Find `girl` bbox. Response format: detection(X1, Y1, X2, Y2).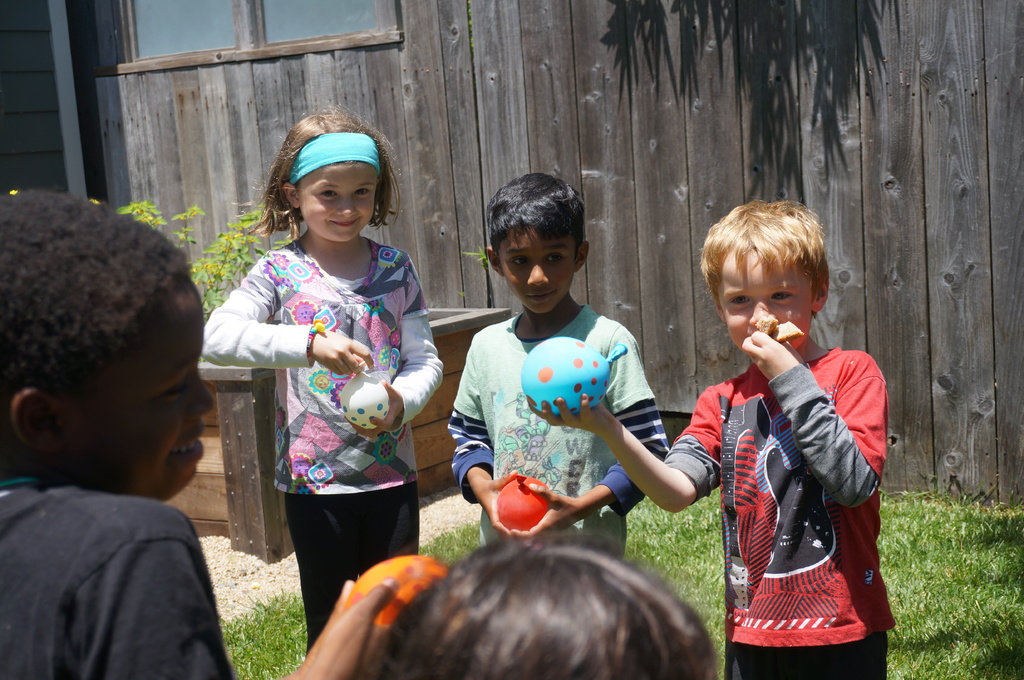
detection(202, 105, 445, 651).
